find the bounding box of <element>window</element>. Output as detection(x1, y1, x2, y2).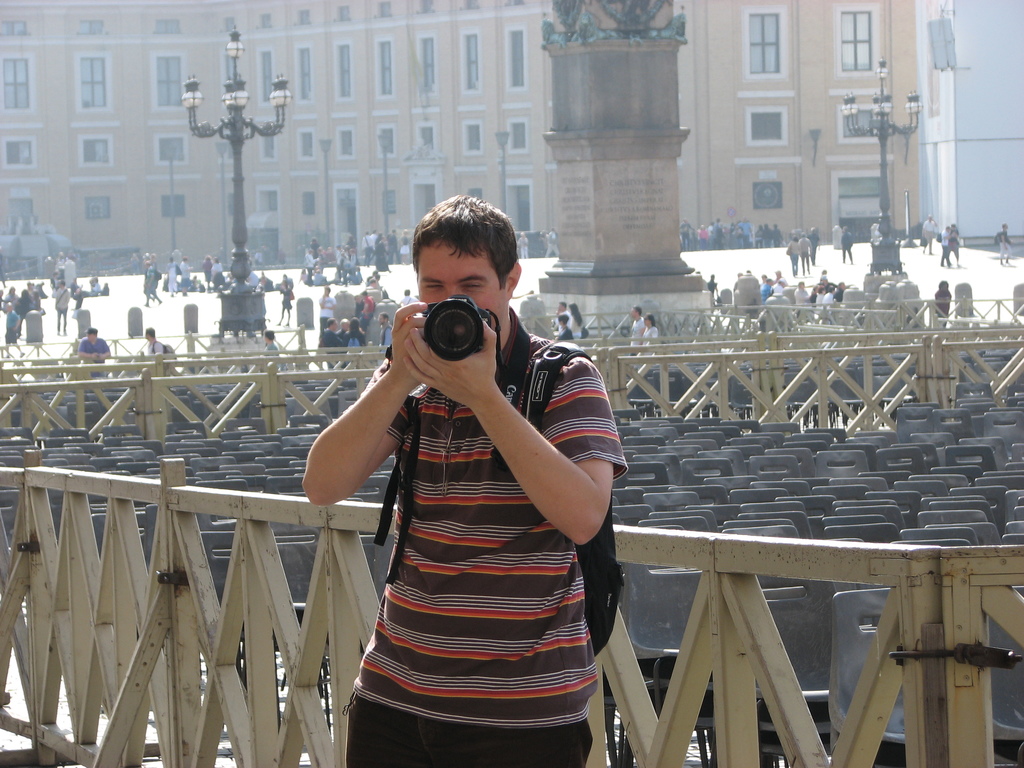
detection(290, 10, 306, 24).
